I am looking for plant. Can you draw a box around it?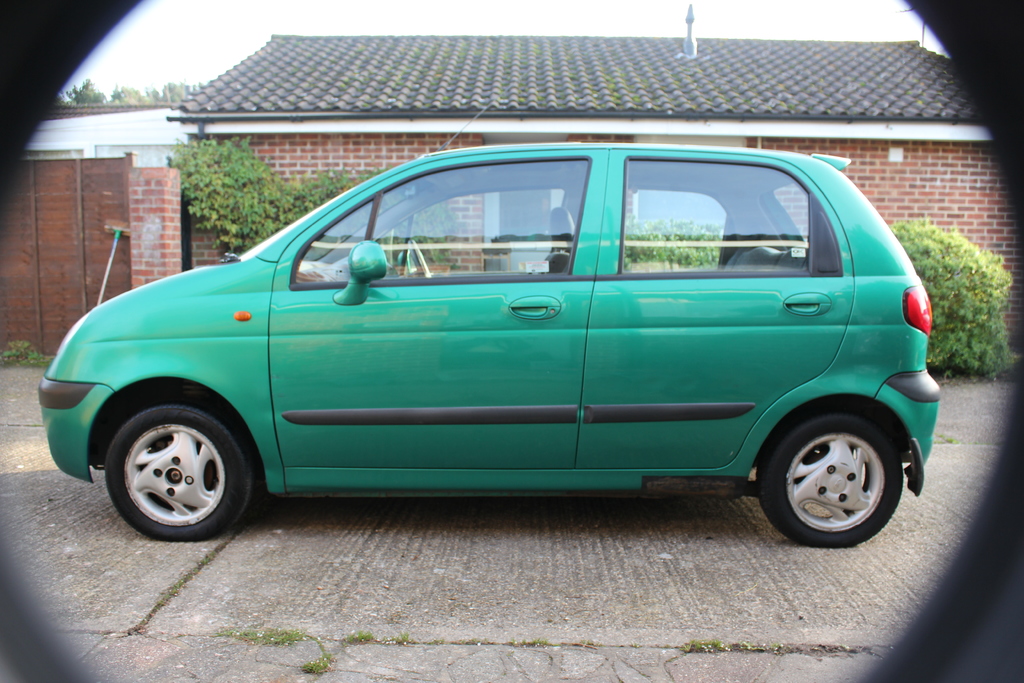
Sure, the bounding box is <bbox>772, 639, 780, 649</bbox>.
